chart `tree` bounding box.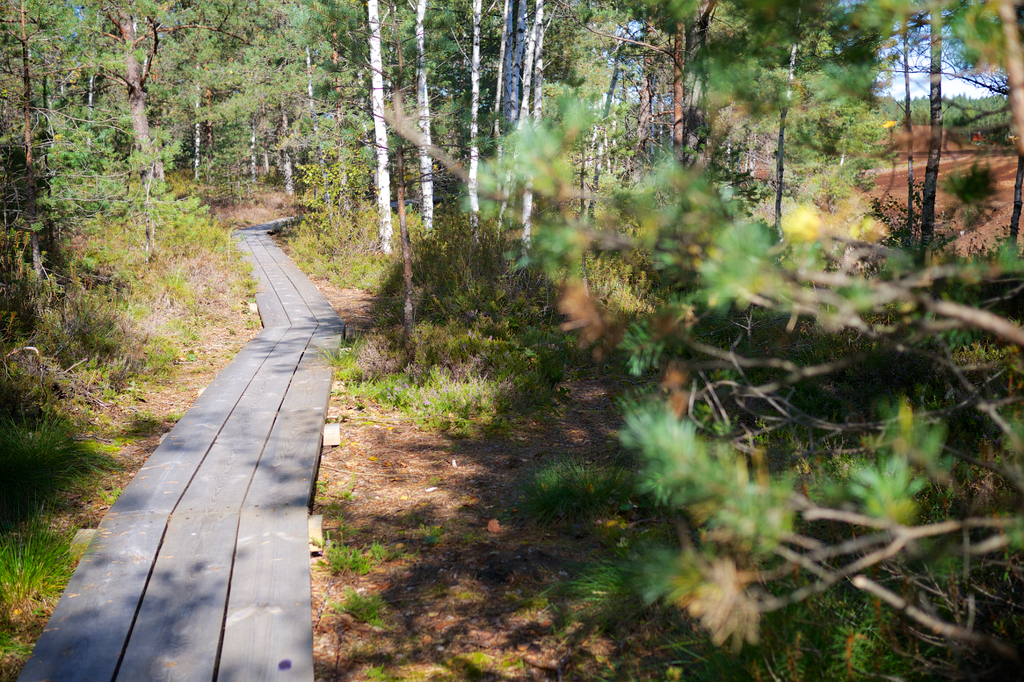
Charted: locate(457, 0, 595, 289).
